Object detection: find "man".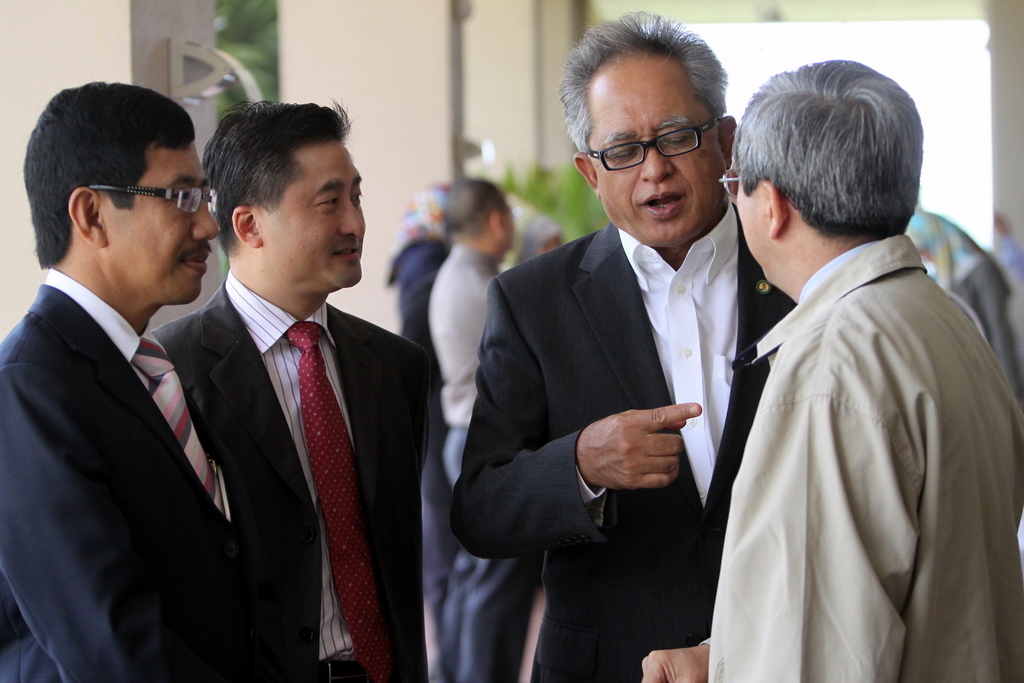
crop(155, 96, 429, 682).
